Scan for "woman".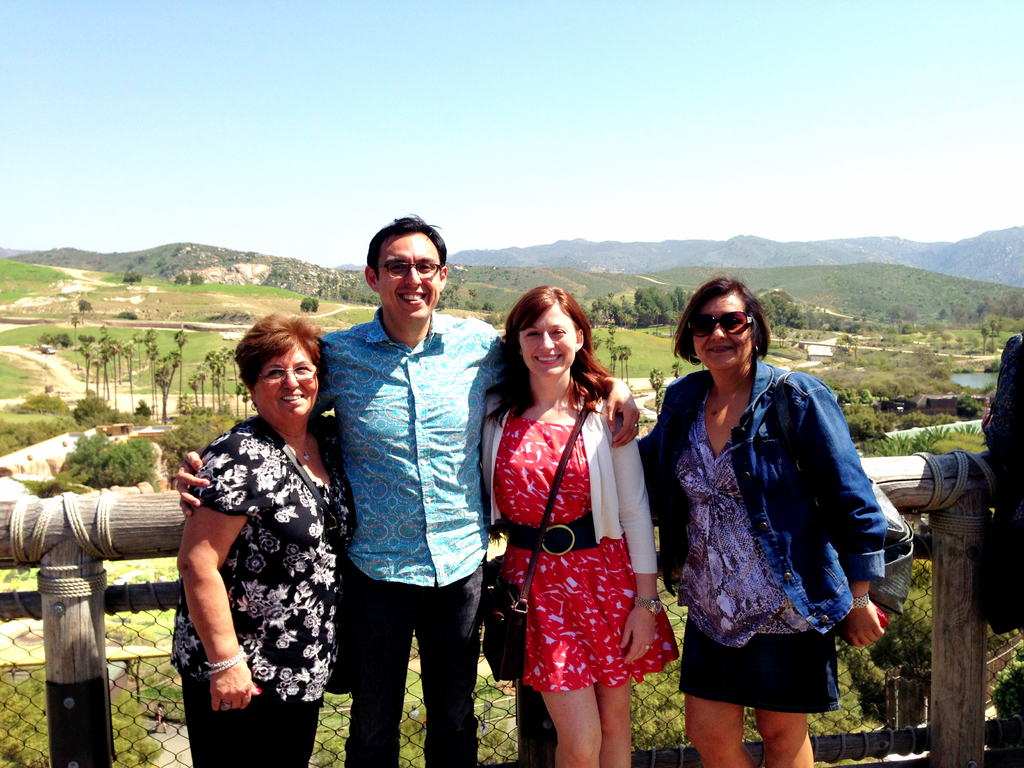
Scan result: detection(158, 308, 359, 767).
